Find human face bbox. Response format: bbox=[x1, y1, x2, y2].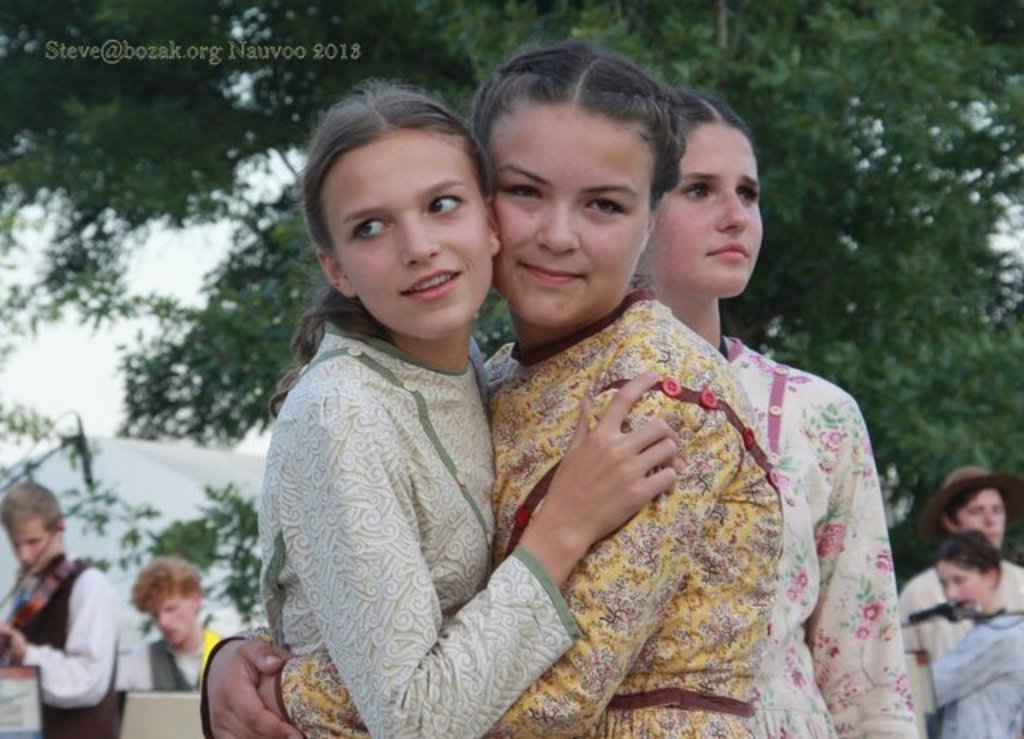
bbox=[322, 125, 493, 339].
